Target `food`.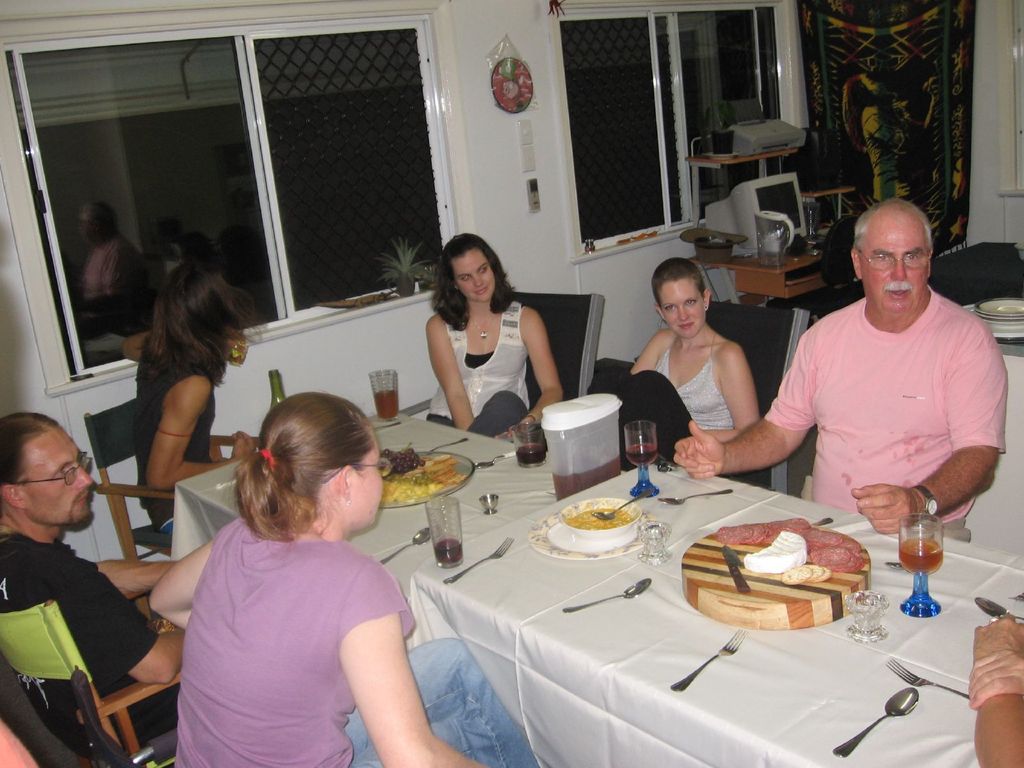
Target region: pyautogui.locateOnScreen(561, 508, 632, 530).
